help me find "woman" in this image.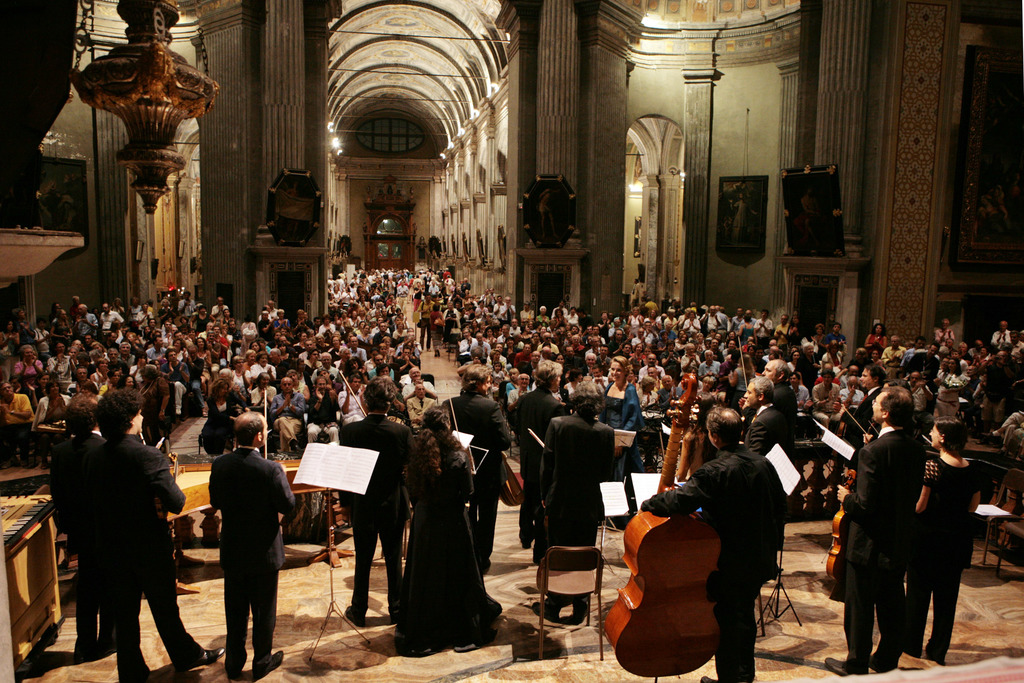
Found it: [x1=270, y1=305, x2=290, y2=332].
